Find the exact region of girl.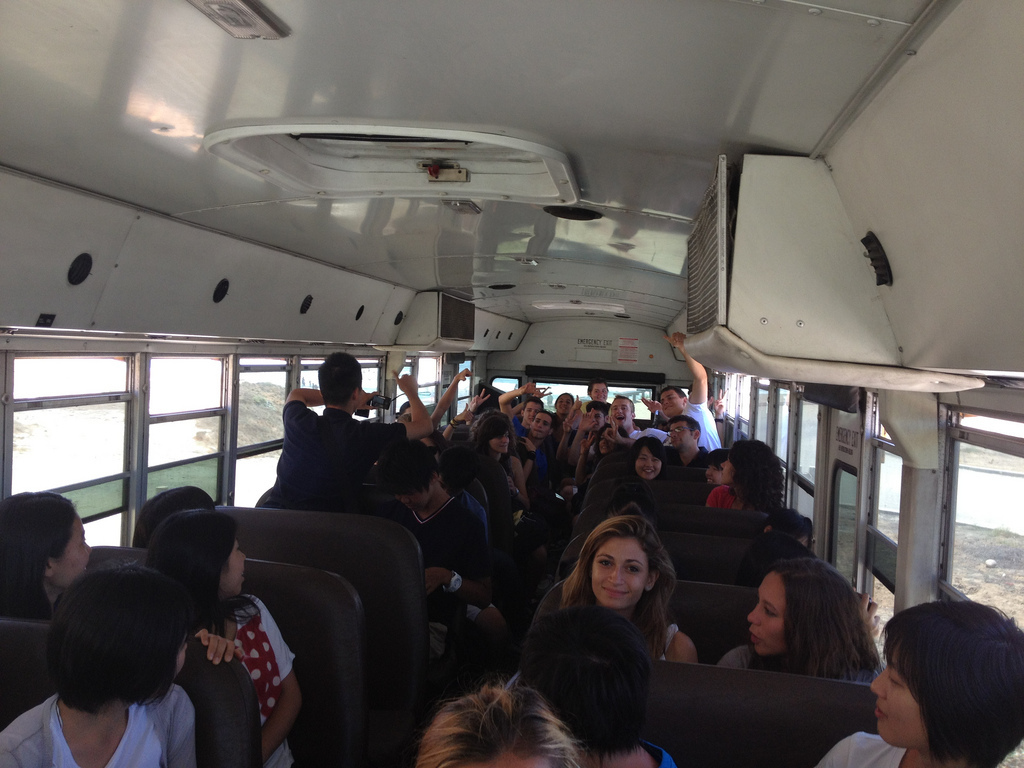
Exact region: (x1=472, y1=414, x2=528, y2=514).
